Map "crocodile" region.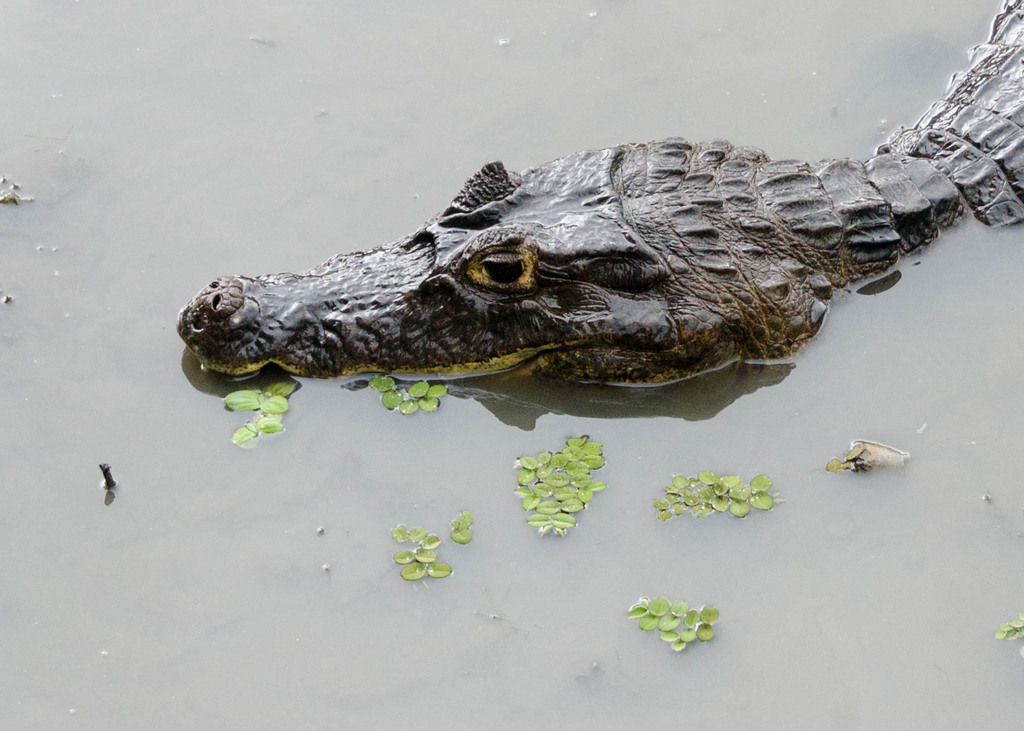
Mapped to [x1=173, y1=0, x2=1023, y2=387].
